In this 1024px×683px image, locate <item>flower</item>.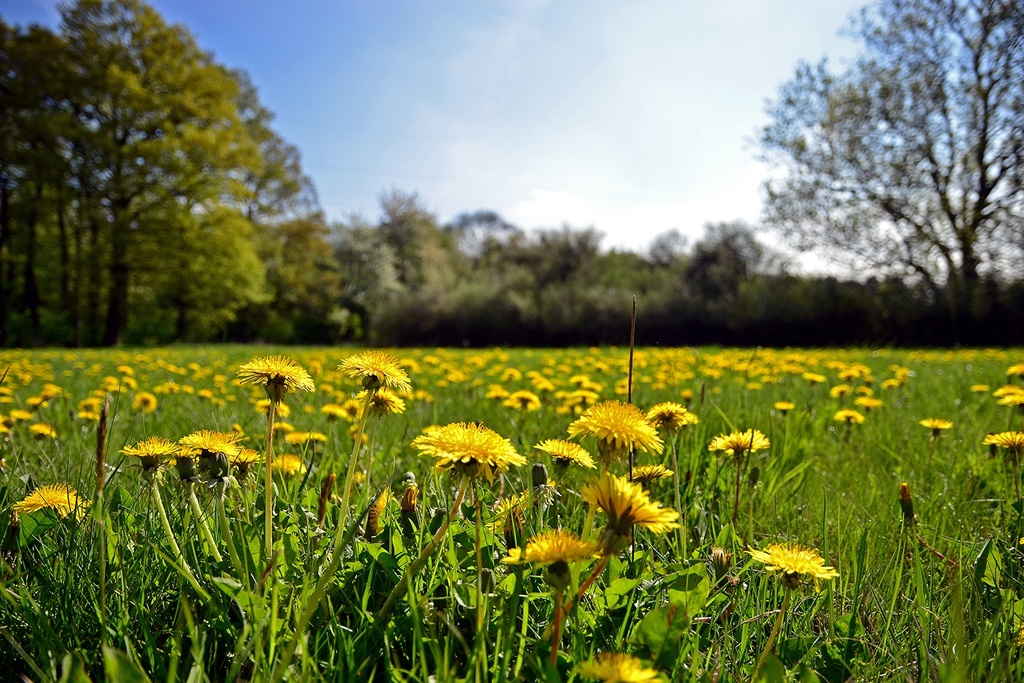
Bounding box: box(244, 352, 314, 399).
